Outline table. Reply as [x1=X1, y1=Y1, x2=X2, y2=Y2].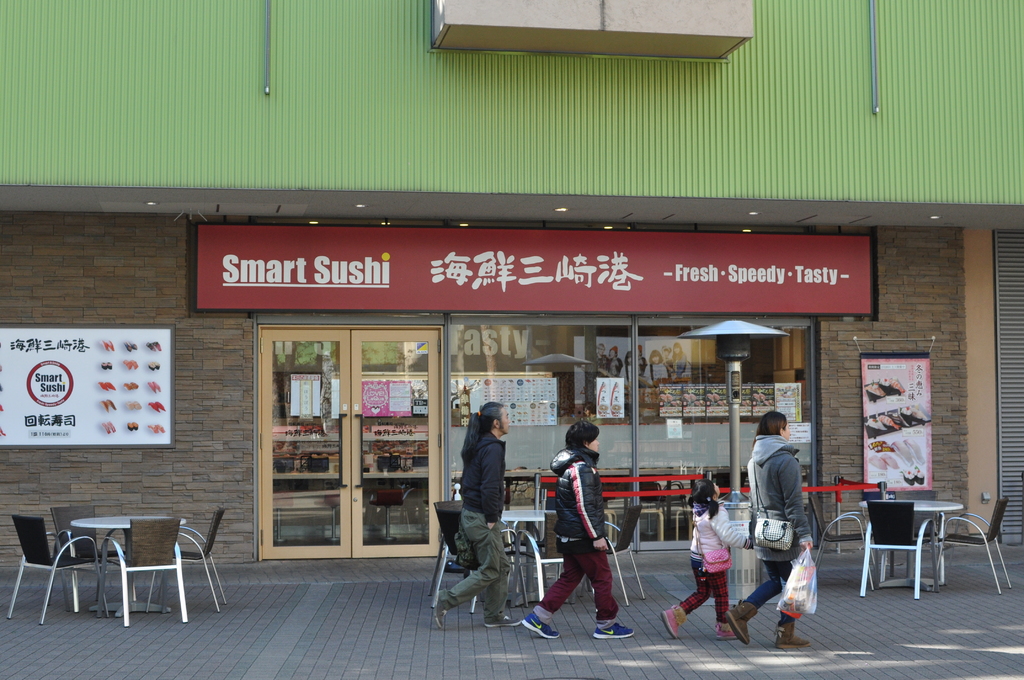
[x1=438, y1=515, x2=547, y2=608].
